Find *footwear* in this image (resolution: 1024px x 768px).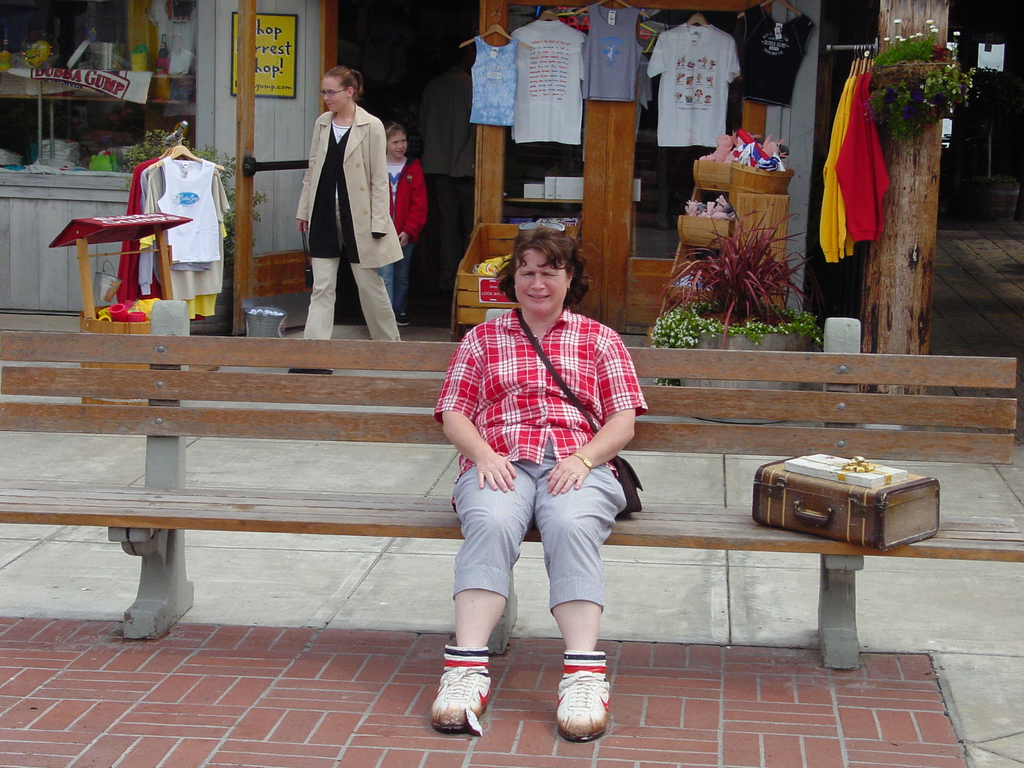
locate(561, 653, 612, 737).
